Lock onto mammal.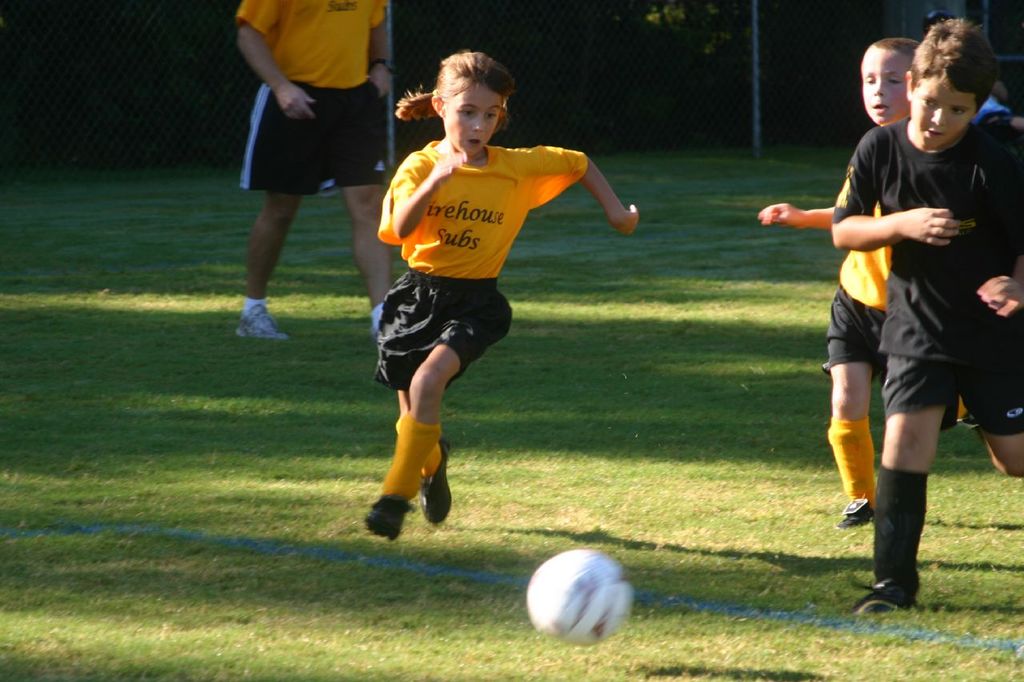
Locked: (x1=235, y1=0, x2=399, y2=338).
